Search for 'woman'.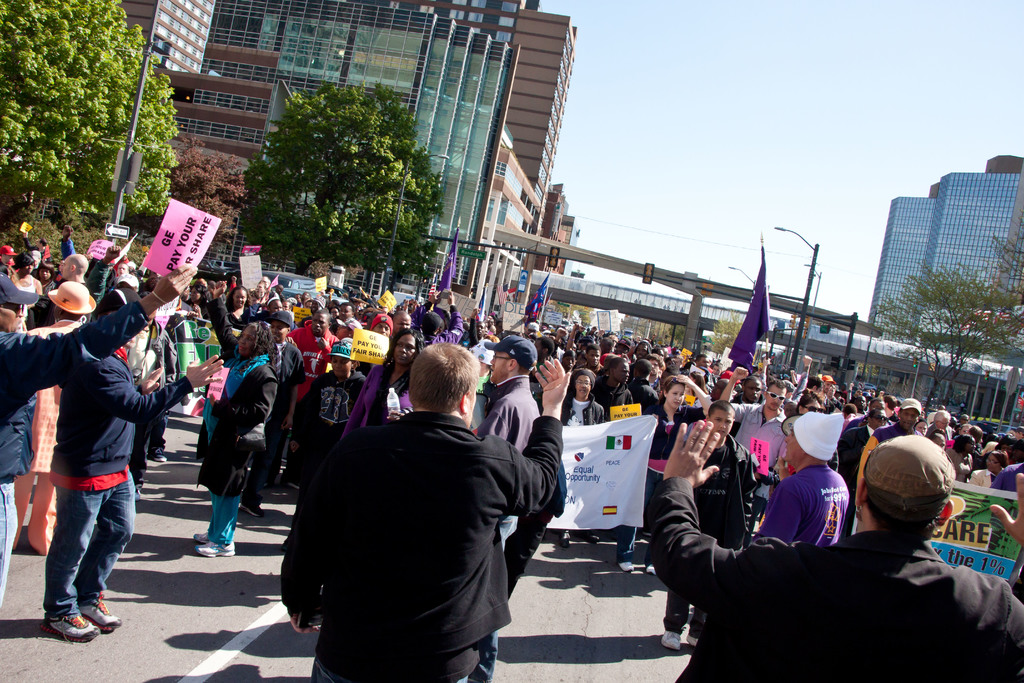
Found at [x1=9, y1=258, x2=41, y2=317].
